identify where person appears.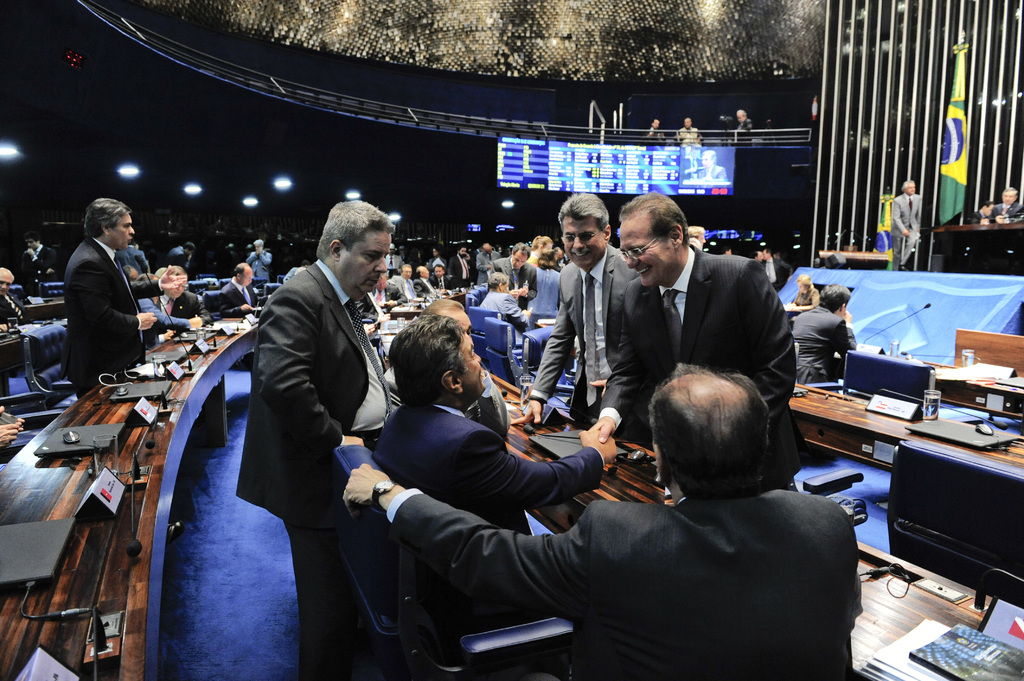
Appears at {"left": 525, "top": 251, "right": 564, "bottom": 328}.
